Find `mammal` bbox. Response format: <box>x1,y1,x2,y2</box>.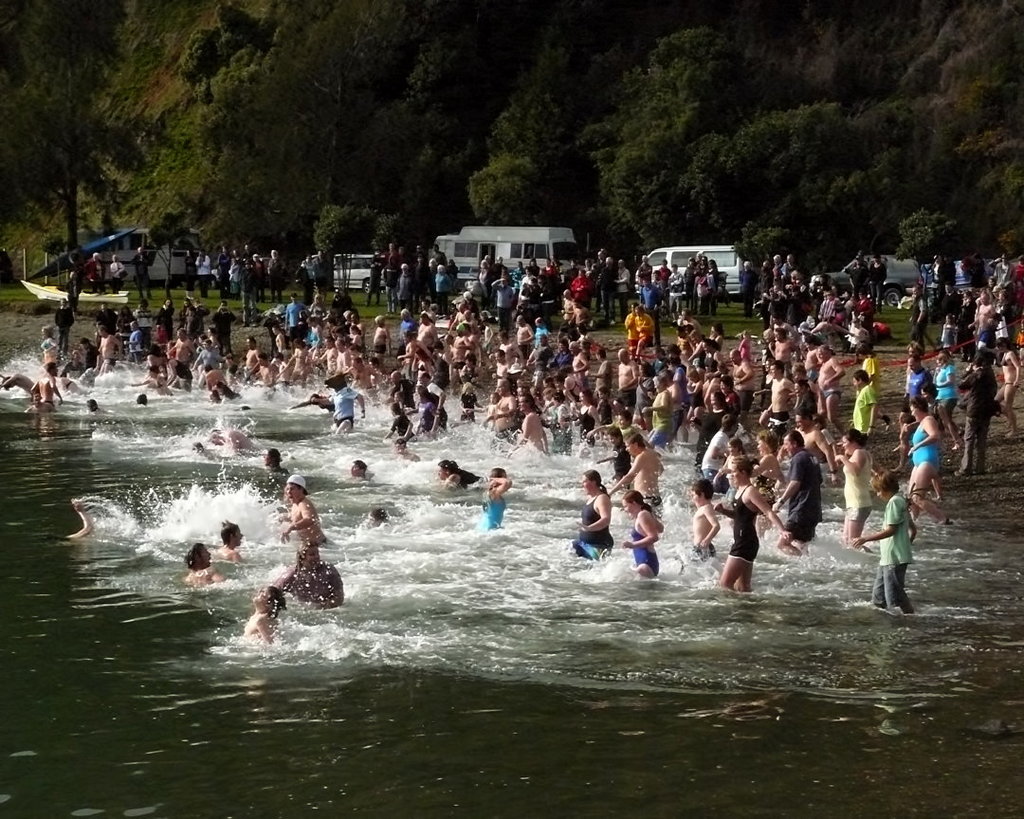
<box>690,478,720,560</box>.
